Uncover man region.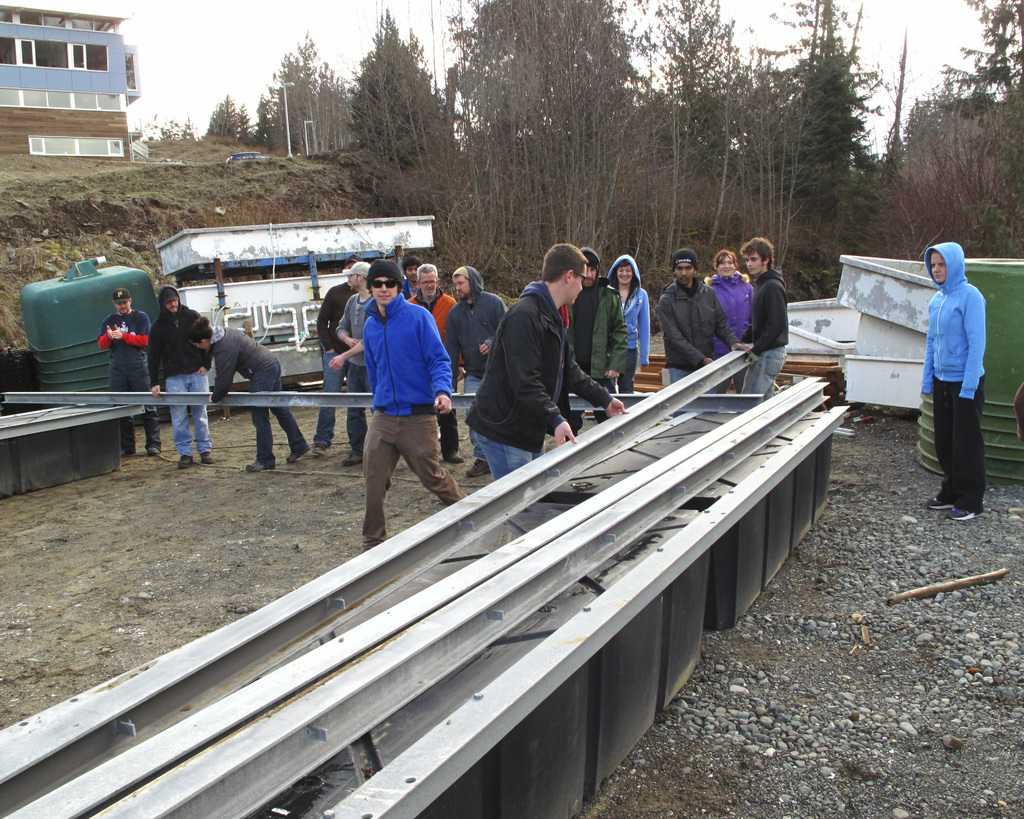
Uncovered: {"left": 567, "top": 245, "right": 626, "bottom": 432}.
